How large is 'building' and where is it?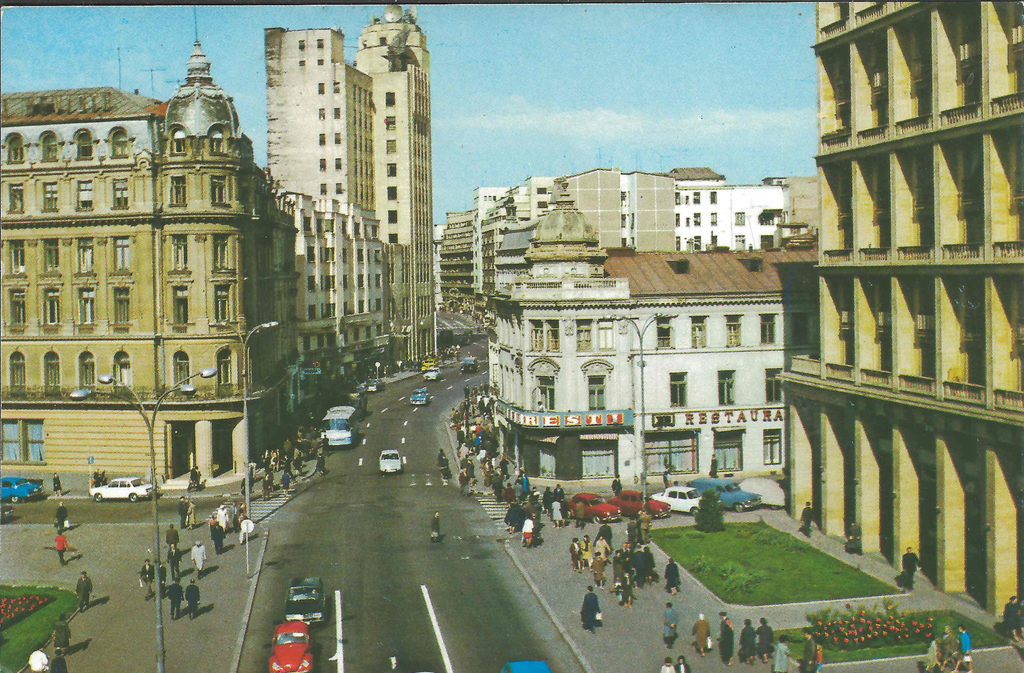
Bounding box: BBox(271, 27, 393, 383).
